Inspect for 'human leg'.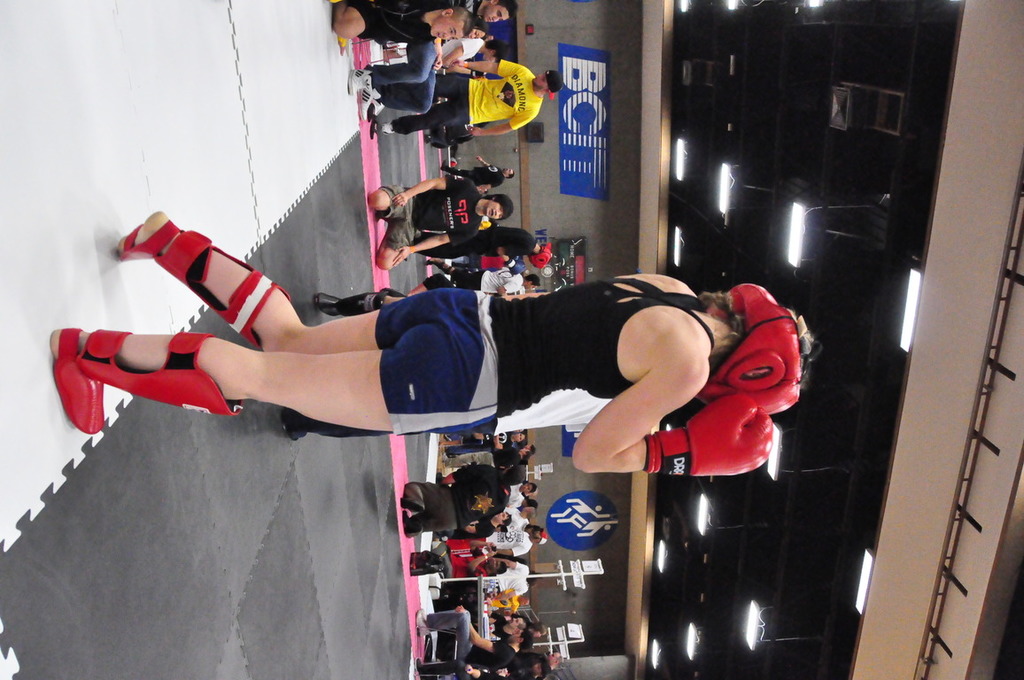
Inspection: [380, 97, 469, 136].
